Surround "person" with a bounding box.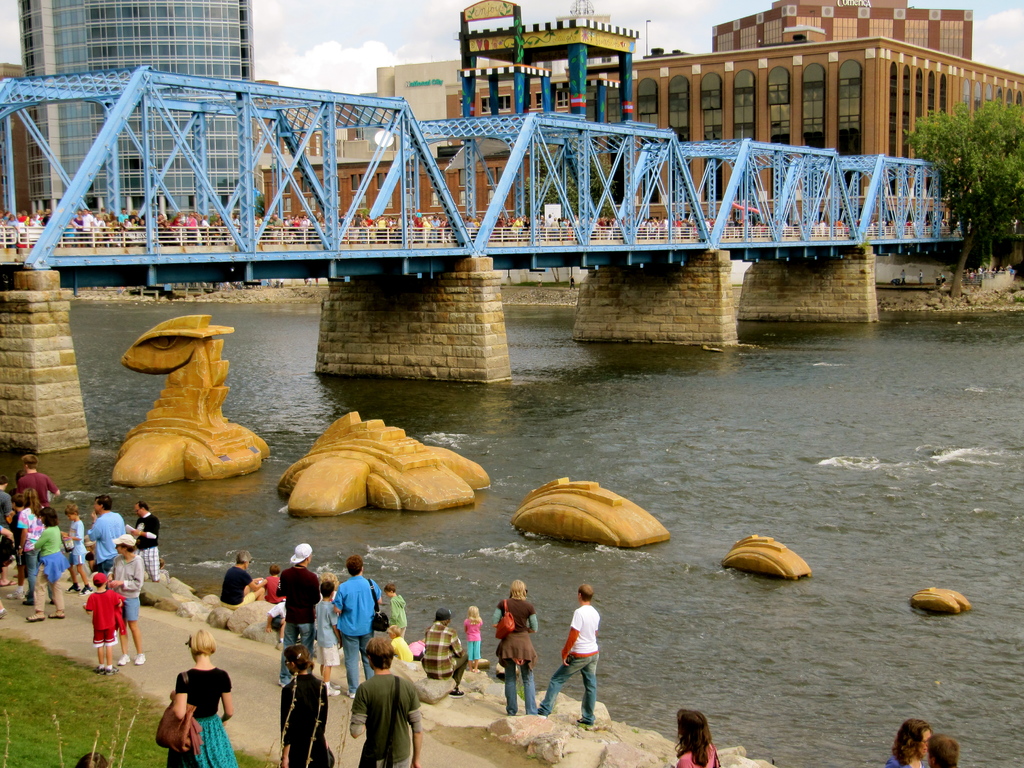
[x1=540, y1=584, x2=600, y2=724].
